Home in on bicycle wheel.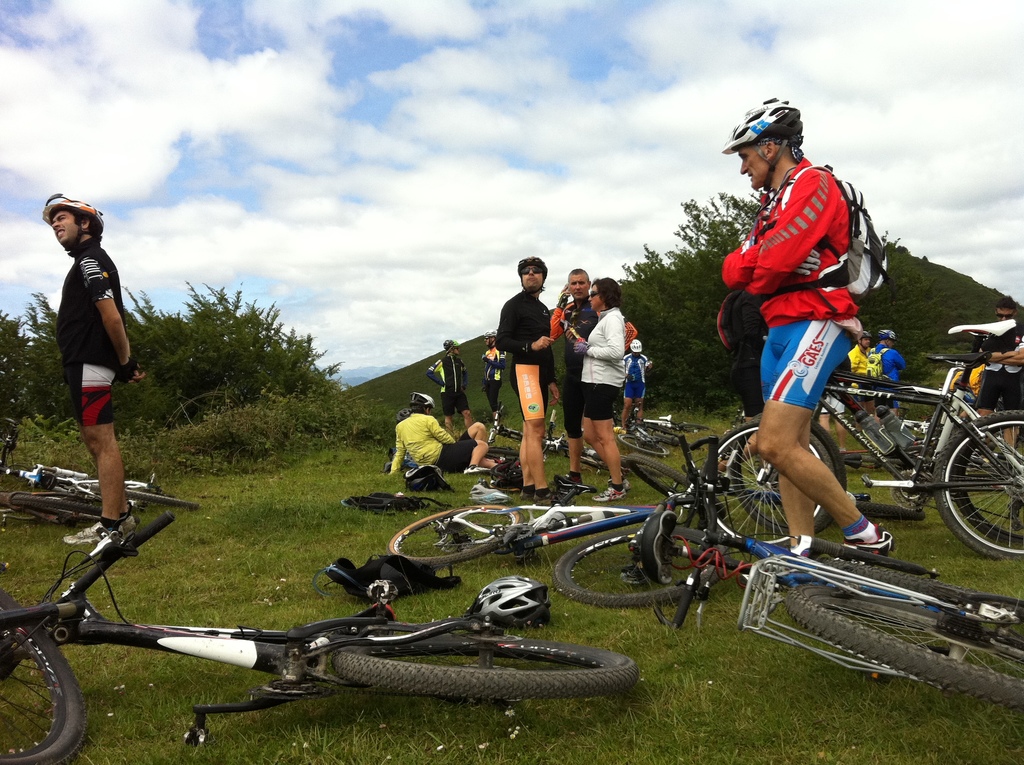
Homed in at bbox(626, 454, 728, 524).
